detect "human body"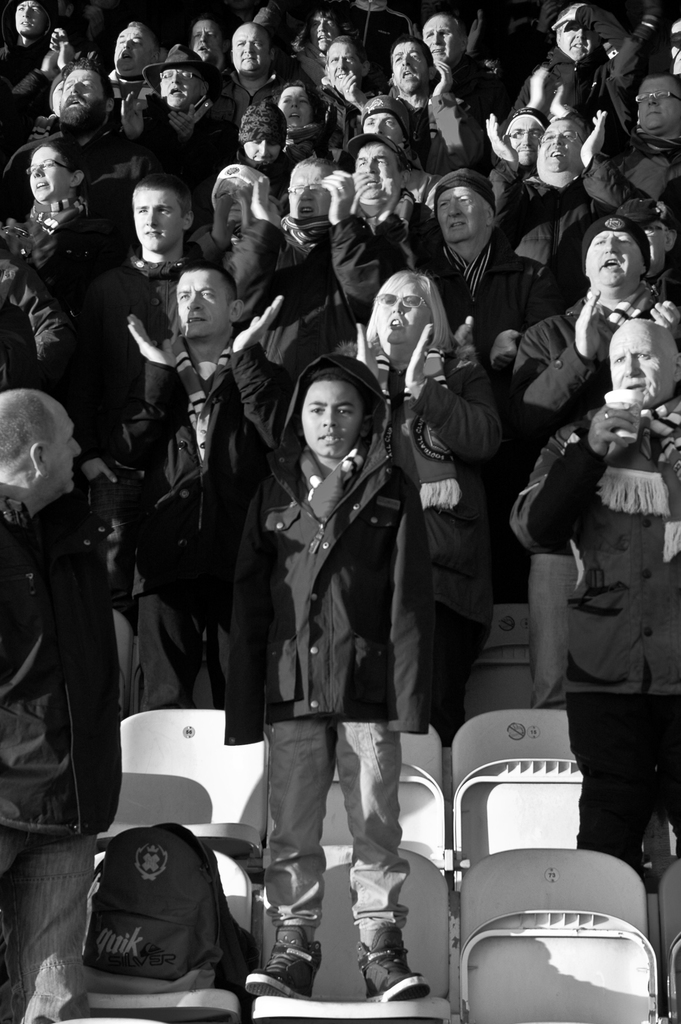
<box>15,334,149,989</box>
